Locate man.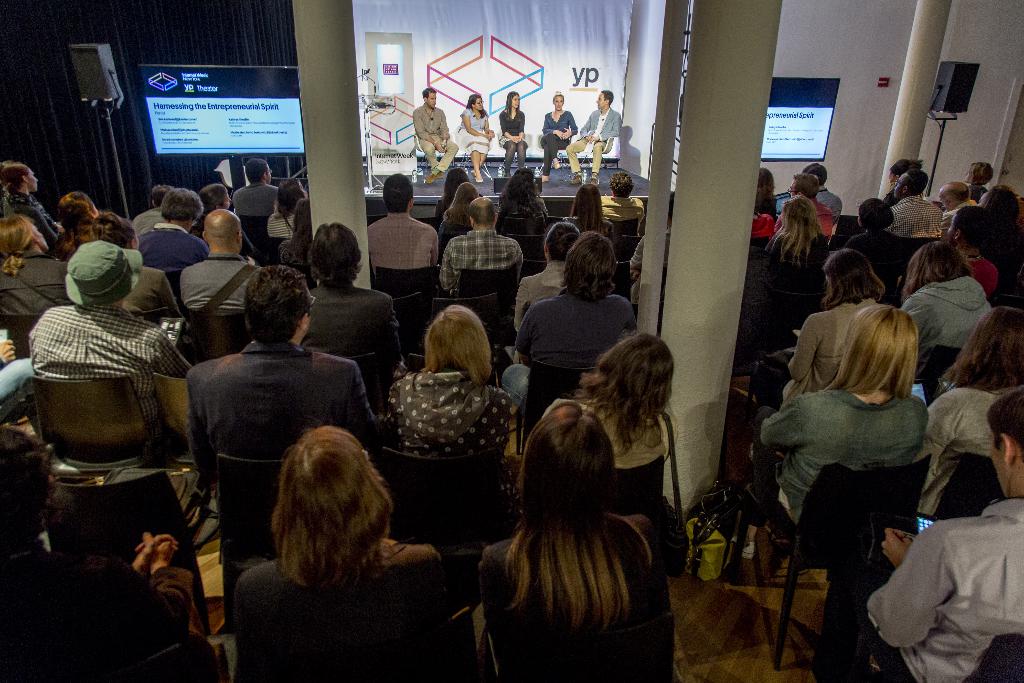
Bounding box: 230,154,275,252.
